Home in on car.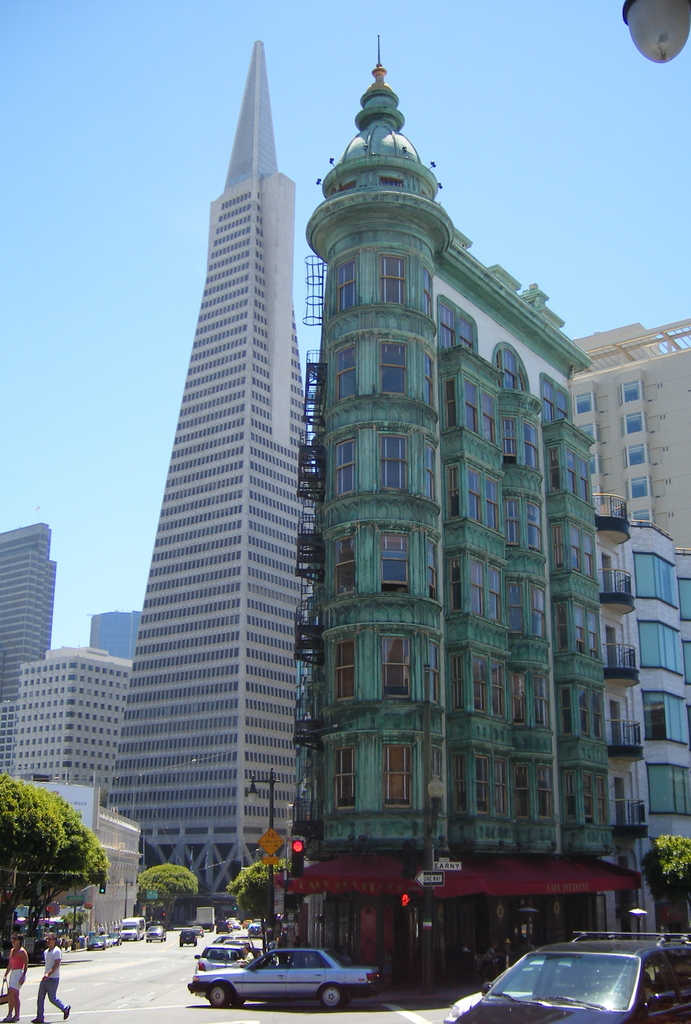
Homed in at [111, 932, 121, 946].
